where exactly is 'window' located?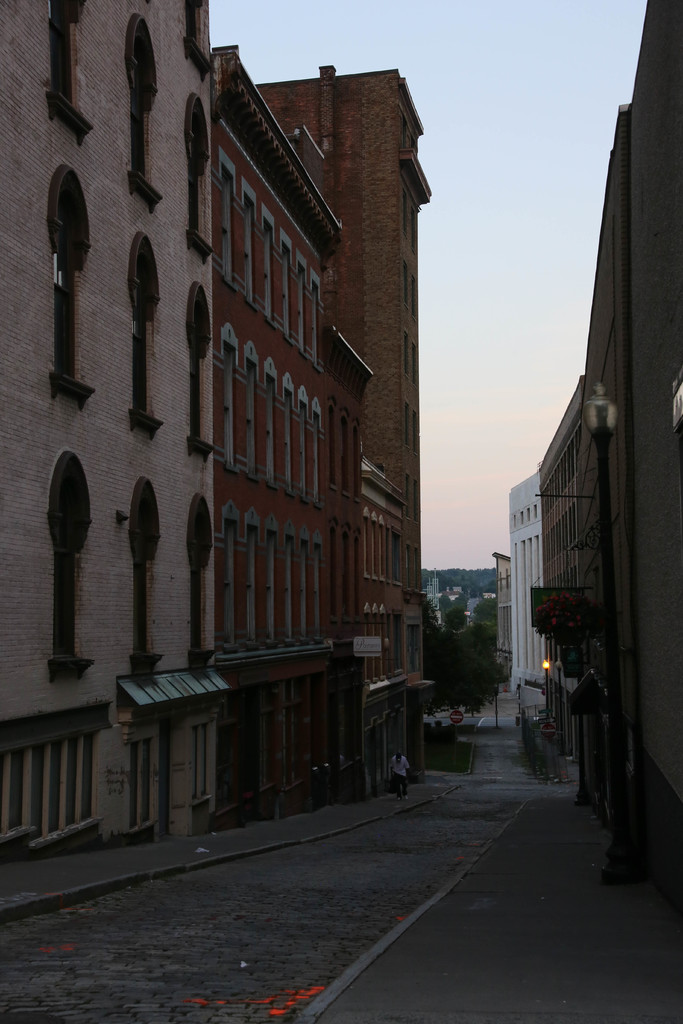
Its bounding box is detection(189, 722, 213, 804).
